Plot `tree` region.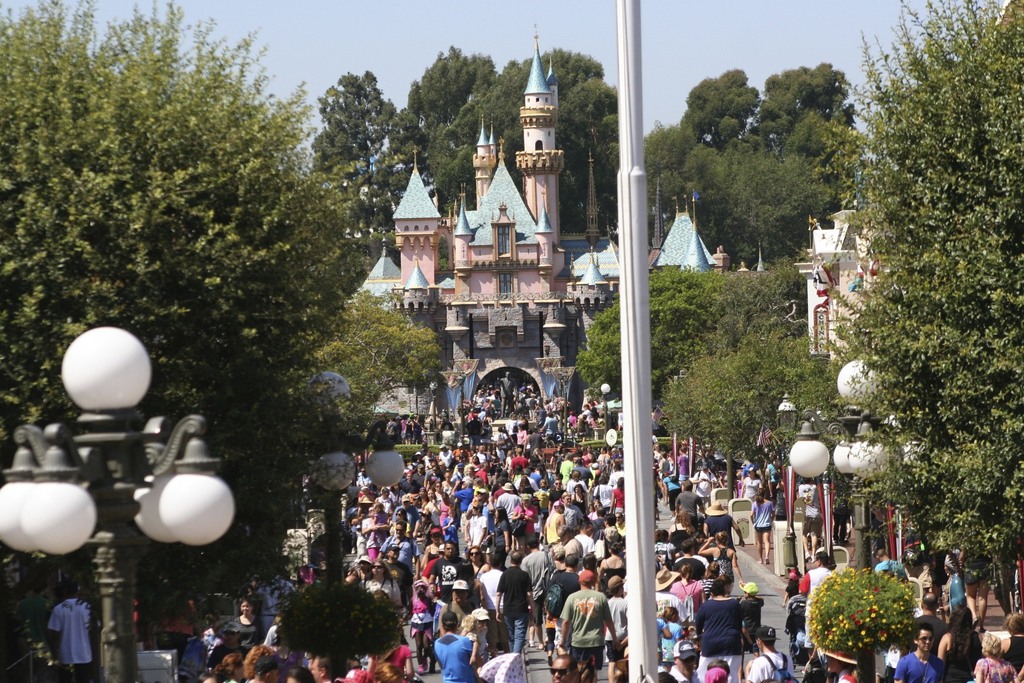
Plotted at x1=584 y1=273 x2=717 y2=407.
